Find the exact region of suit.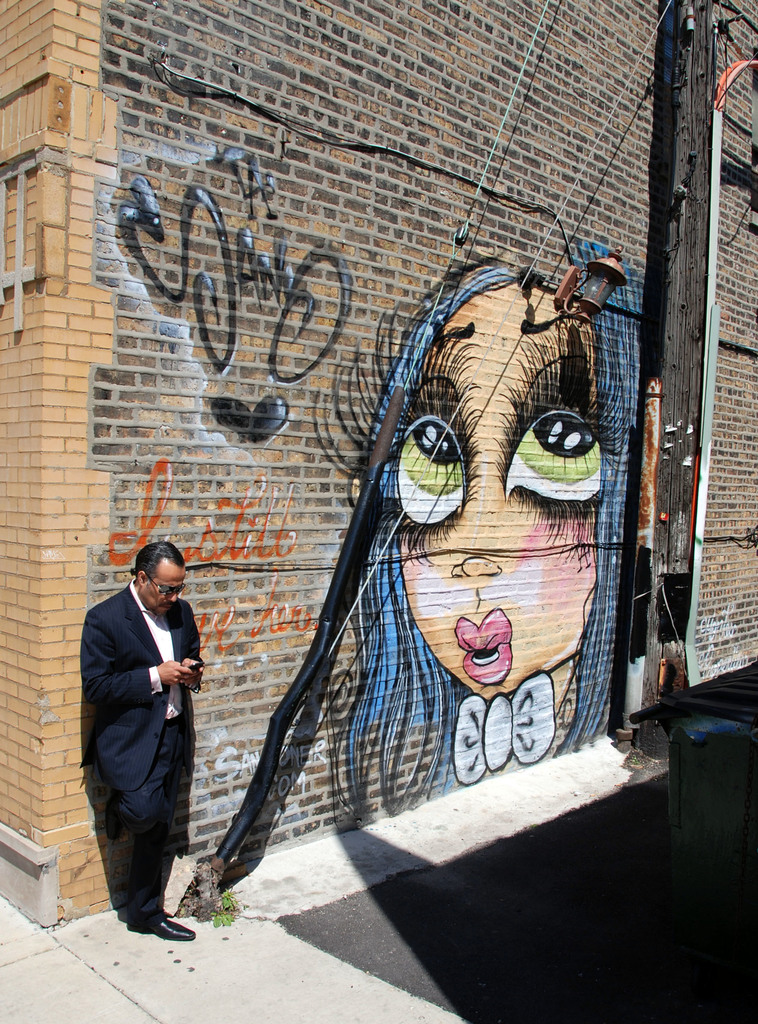
Exact region: (left=78, top=538, right=215, bottom=929).
